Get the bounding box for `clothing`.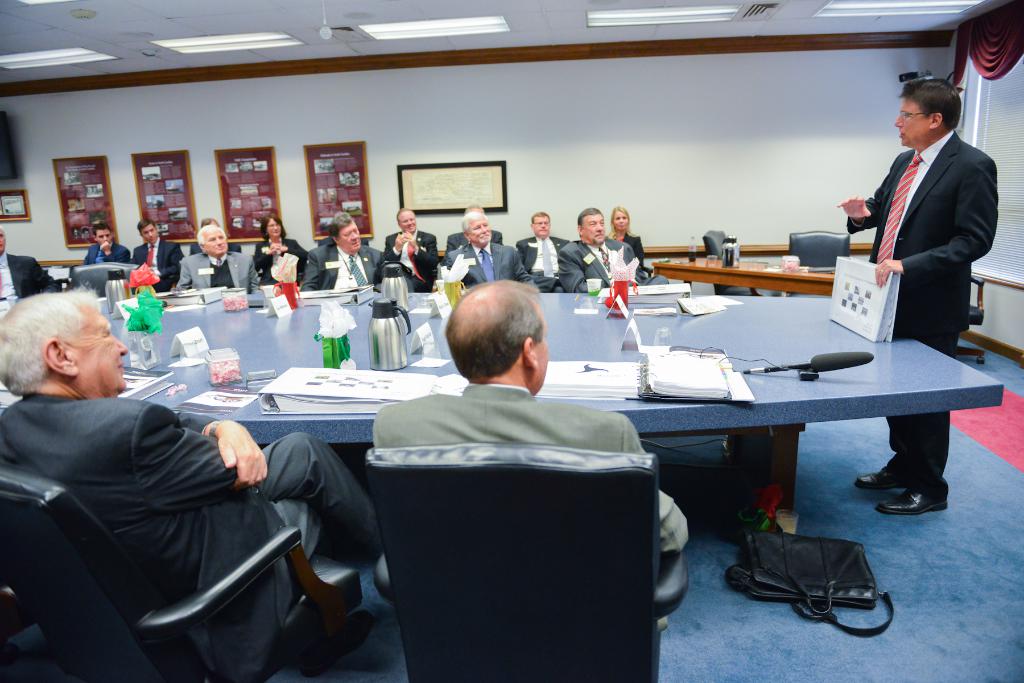
(0,253,63,313).
